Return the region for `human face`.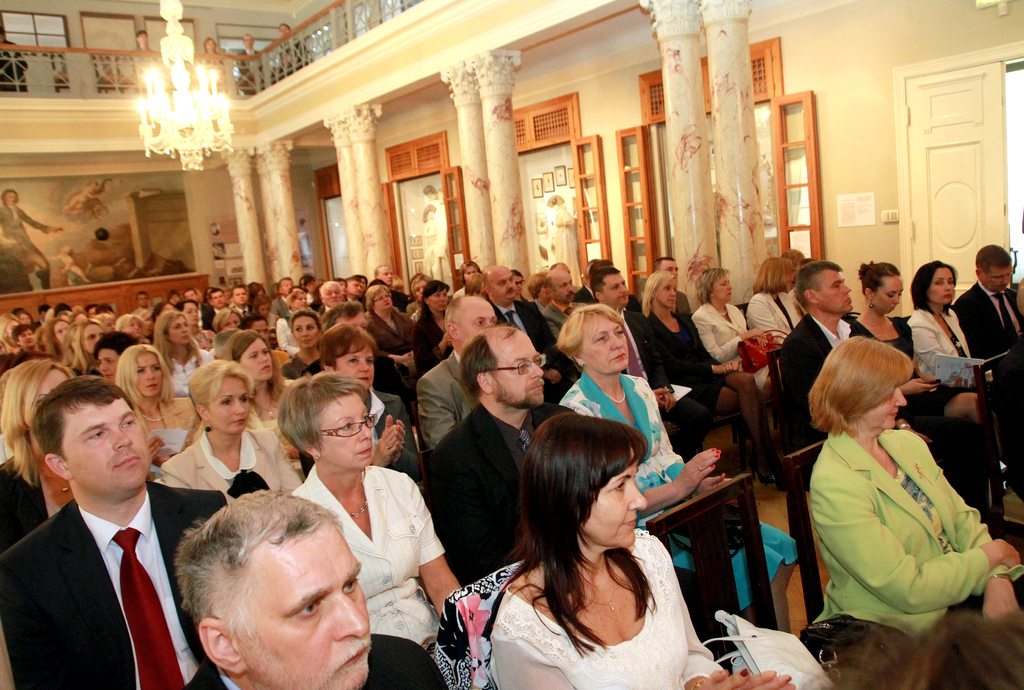
left=918, top=264, right=963, bottom=305.
